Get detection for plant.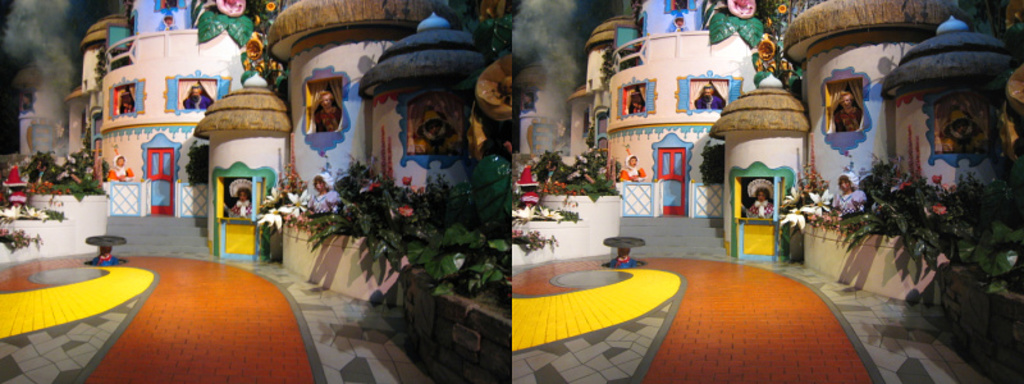
Detection: {"left": 352, "top": 169, "right": 425, "bottom": 284}.
